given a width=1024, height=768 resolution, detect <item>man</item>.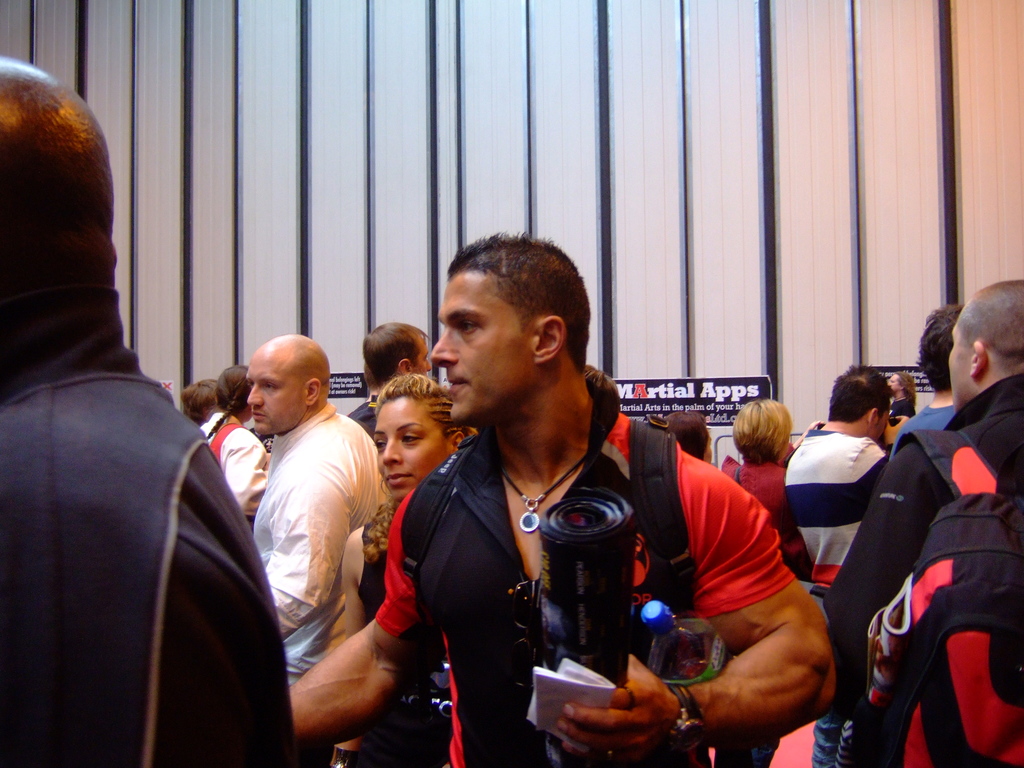
289:227:837:767.
